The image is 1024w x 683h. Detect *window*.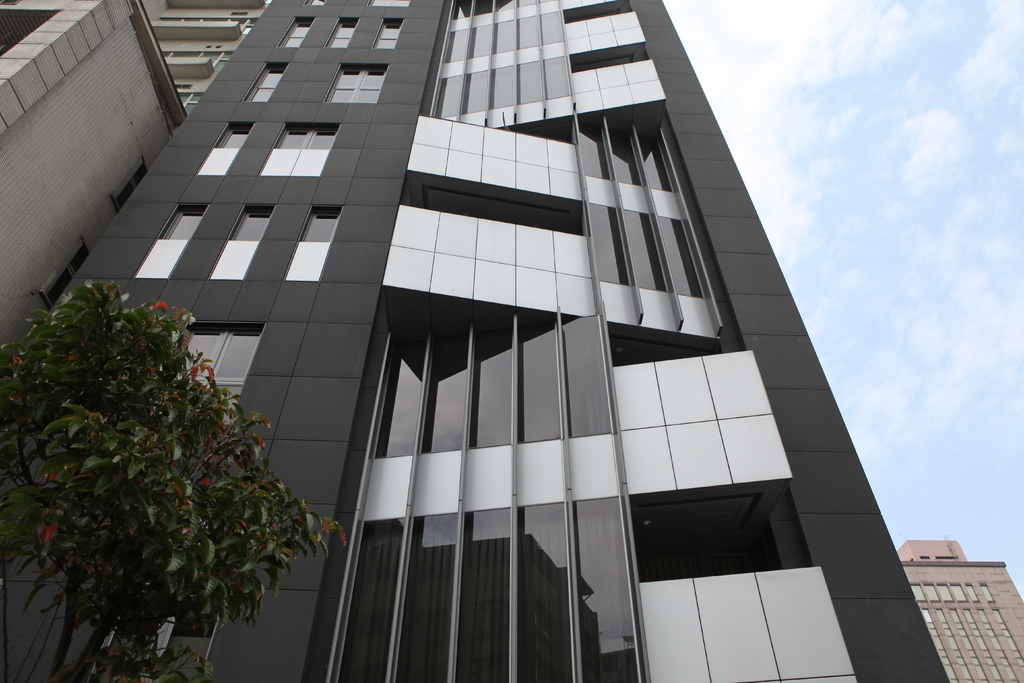
Detection: bbox(282, 201, 345, 285).
